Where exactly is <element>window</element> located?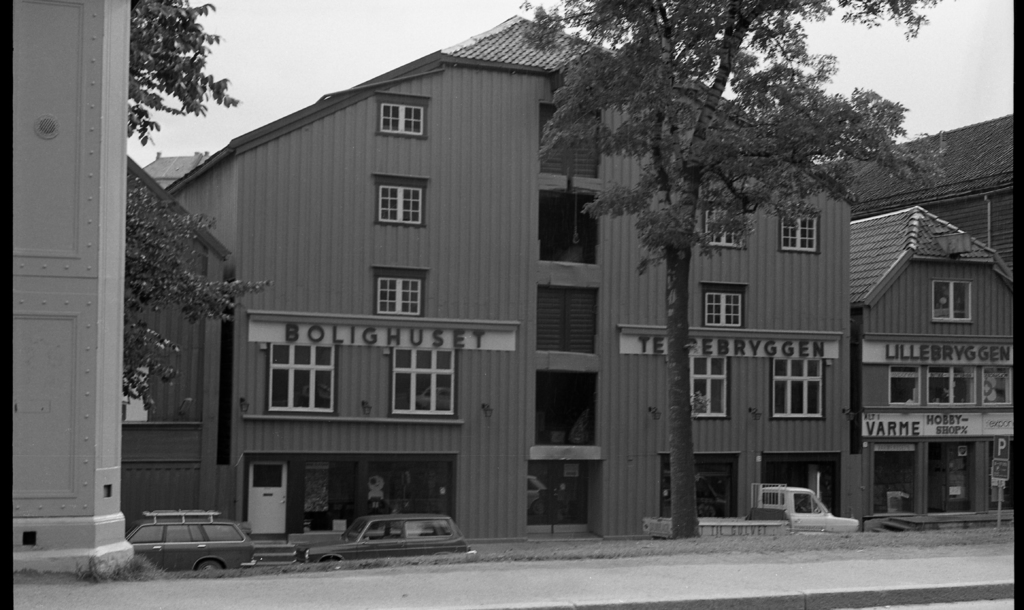
Its bounding box is 977,361,1015,415.
